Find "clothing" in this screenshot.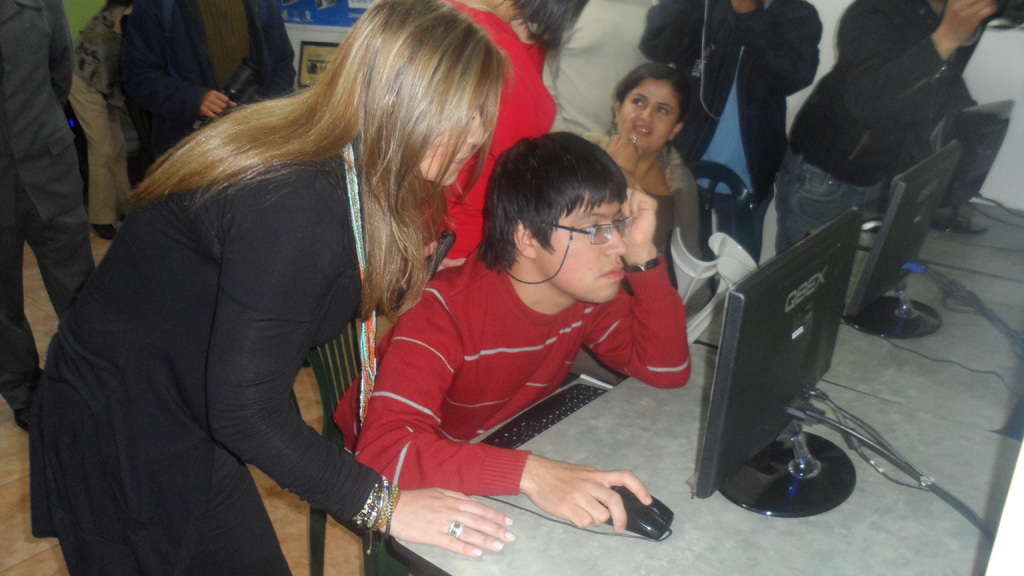
The bounding box for "clothing" is 319, 225, 694, 528.
